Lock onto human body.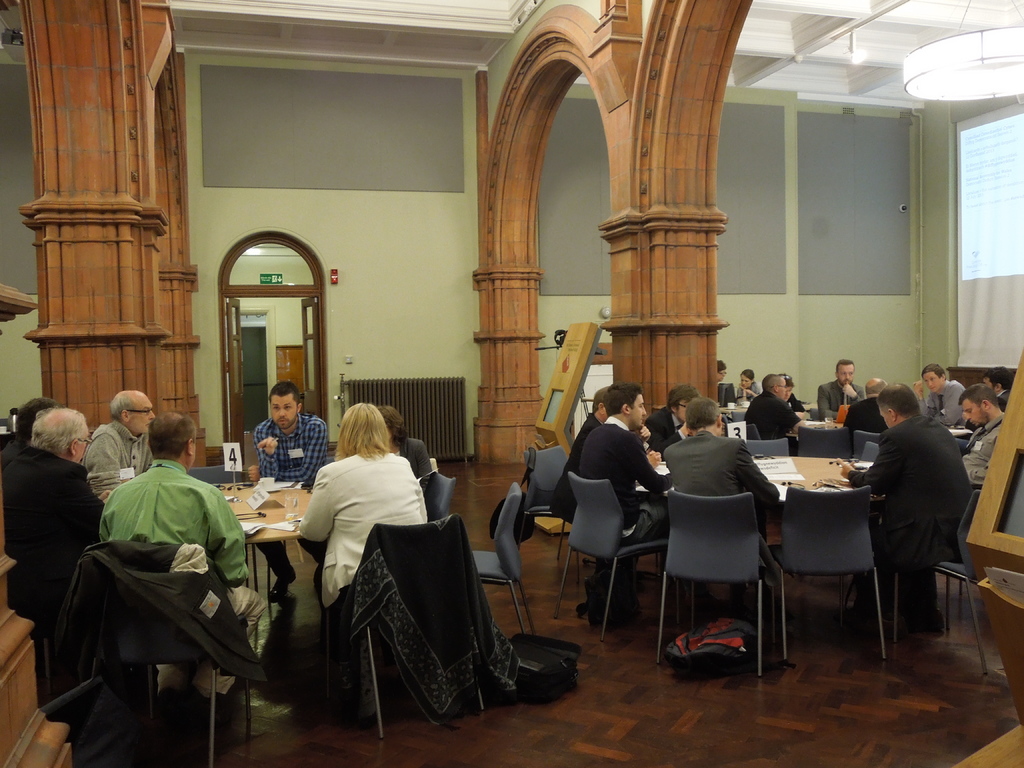
Locked: box=[550, 406, 600, 526].
